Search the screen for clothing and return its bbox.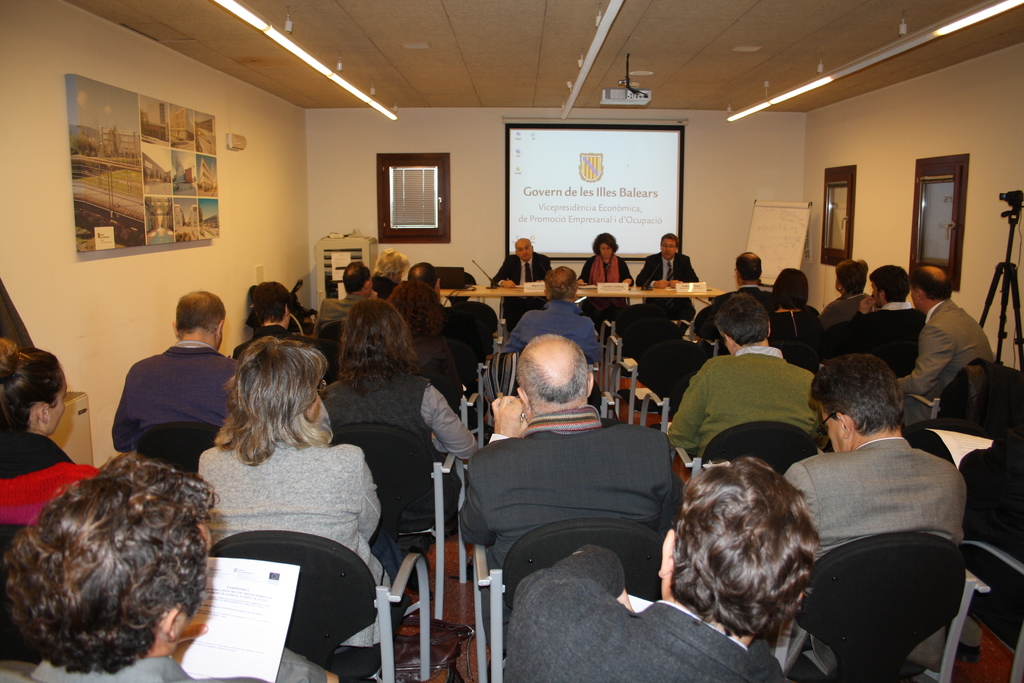
Found: 508:549:783:682.
